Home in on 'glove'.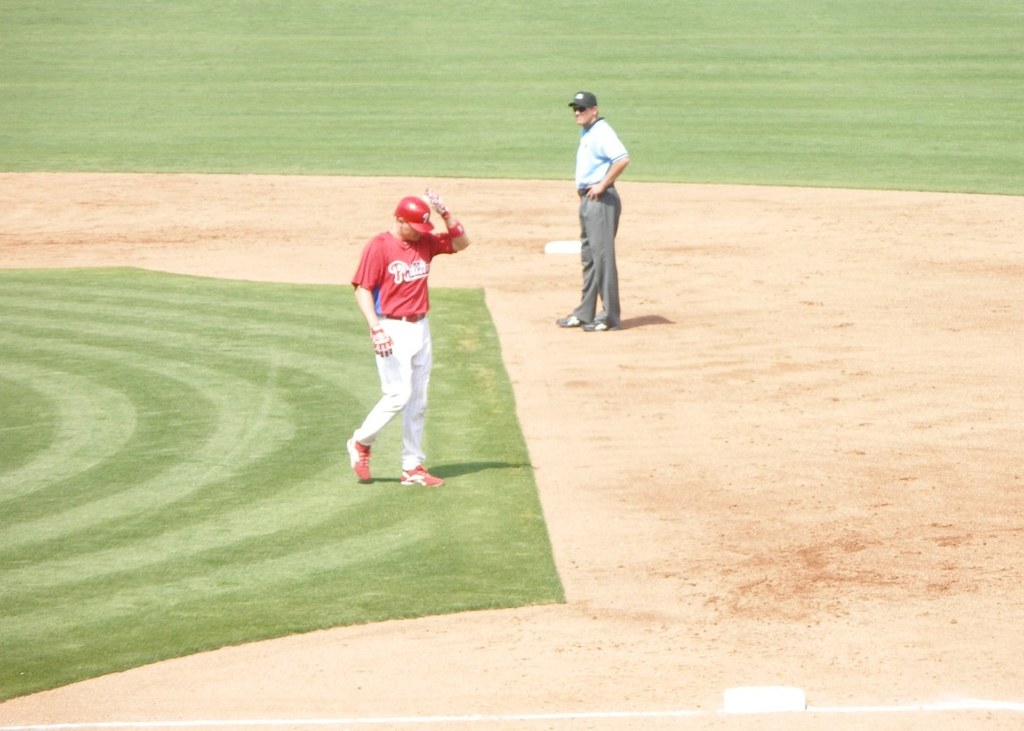
Homed in at region(364, 328, 395, 356).
